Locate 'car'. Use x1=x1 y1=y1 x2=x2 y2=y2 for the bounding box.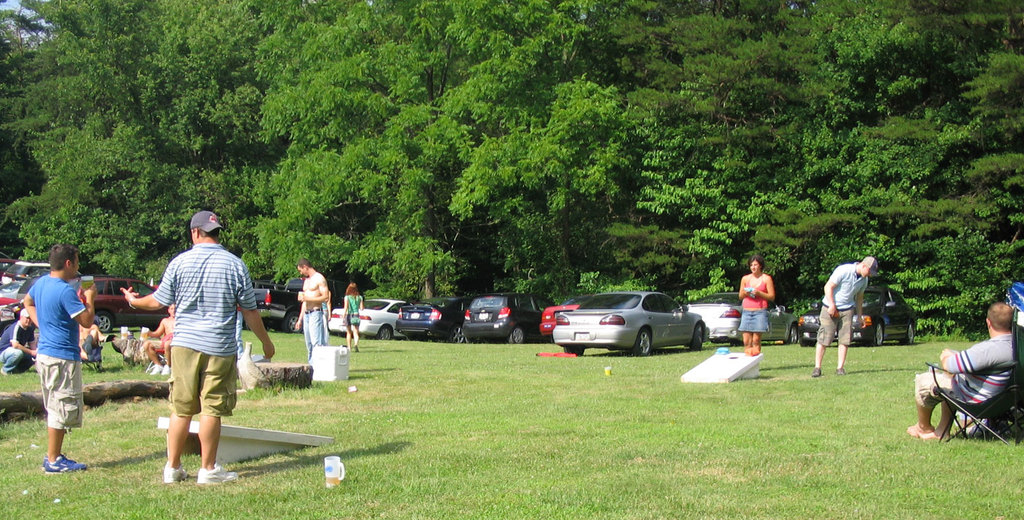
x1=688 y1=290 x2=803 y2=340.
